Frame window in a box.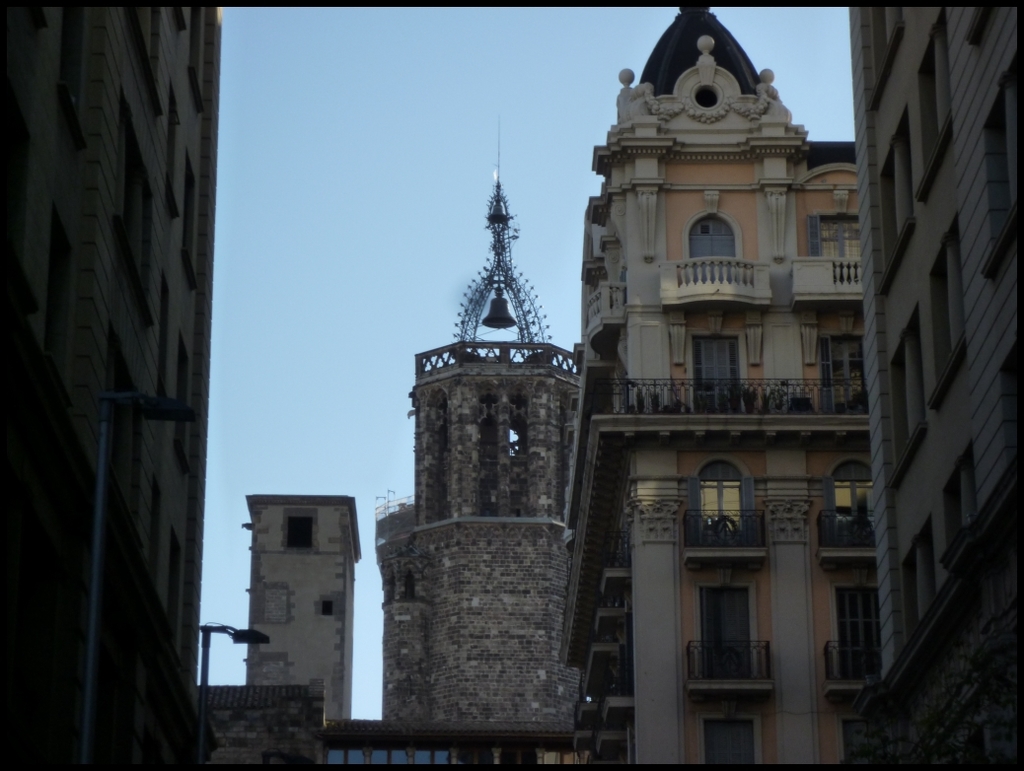
Rect(832, 465, 886, 546).
